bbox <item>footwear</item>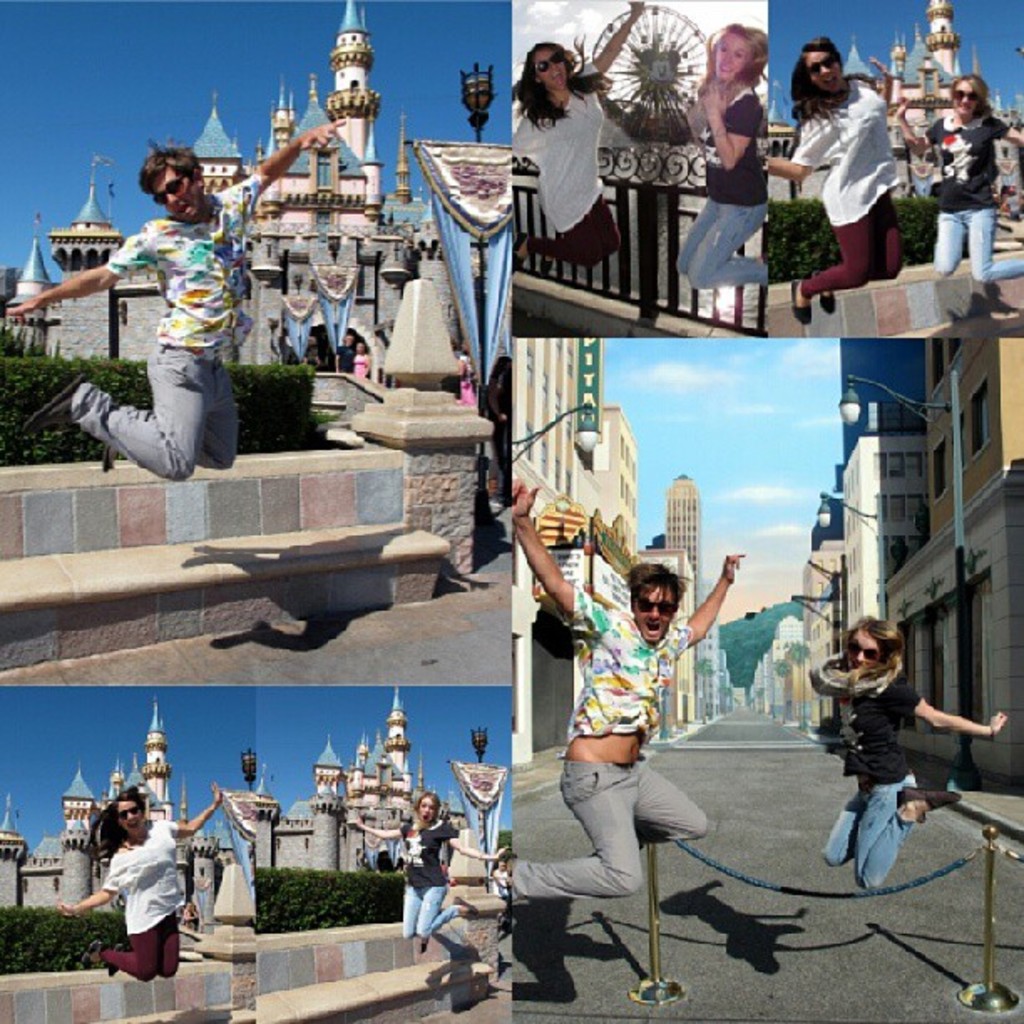
select_region(33, 371, 95, 432)
